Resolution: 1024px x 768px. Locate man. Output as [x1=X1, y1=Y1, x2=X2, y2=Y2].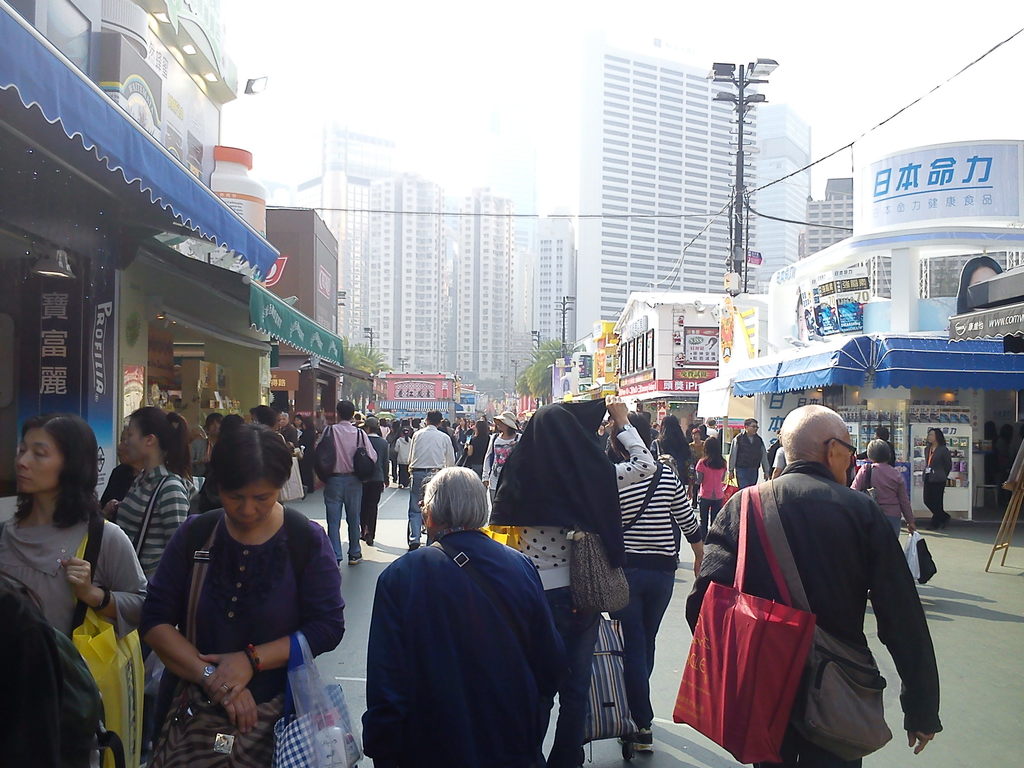
[x1=405, y1=406, x2=455, y2=547].
